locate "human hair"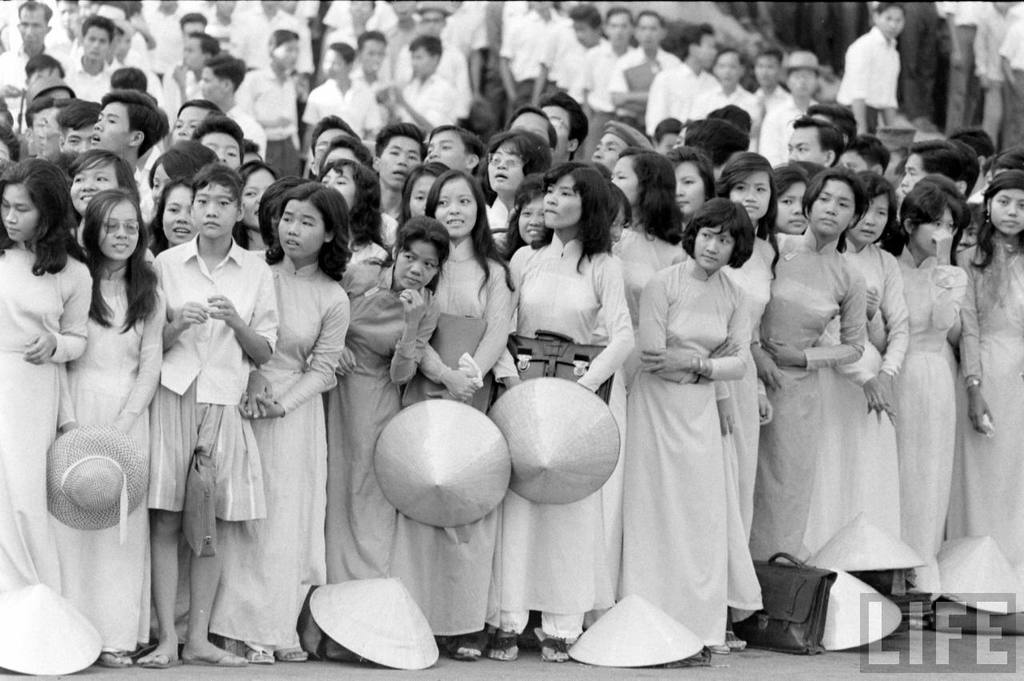
Rect(365, 213, 450, 292)
